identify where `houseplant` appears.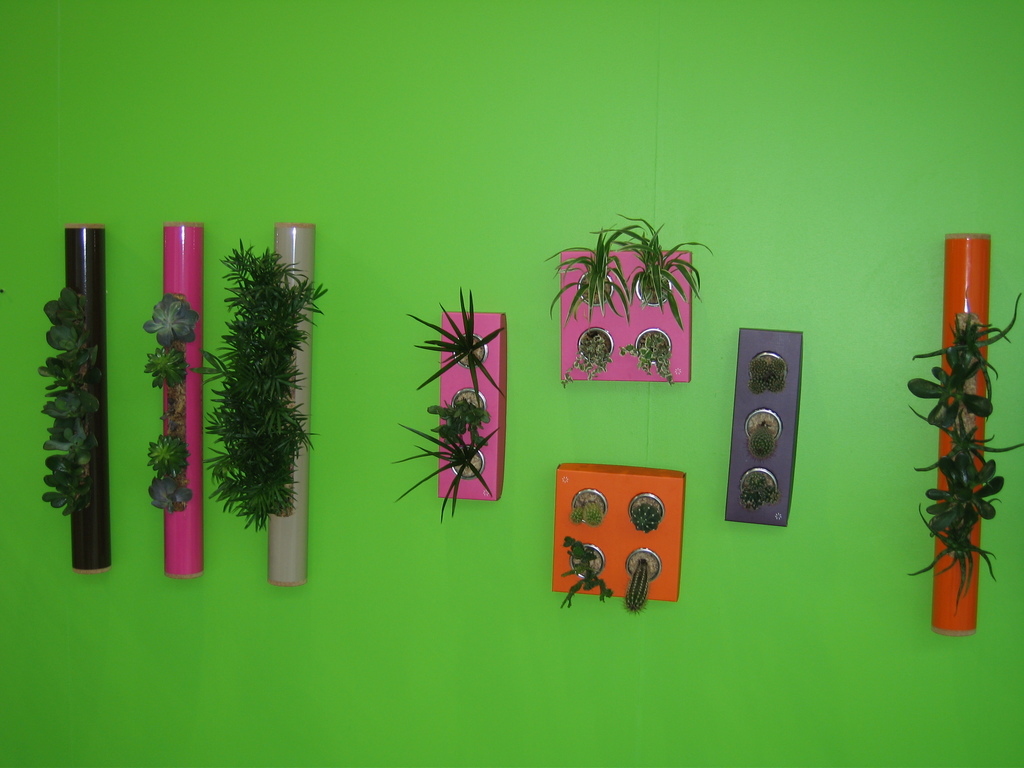
Appears at bbox(751, 348, 789, 396).
